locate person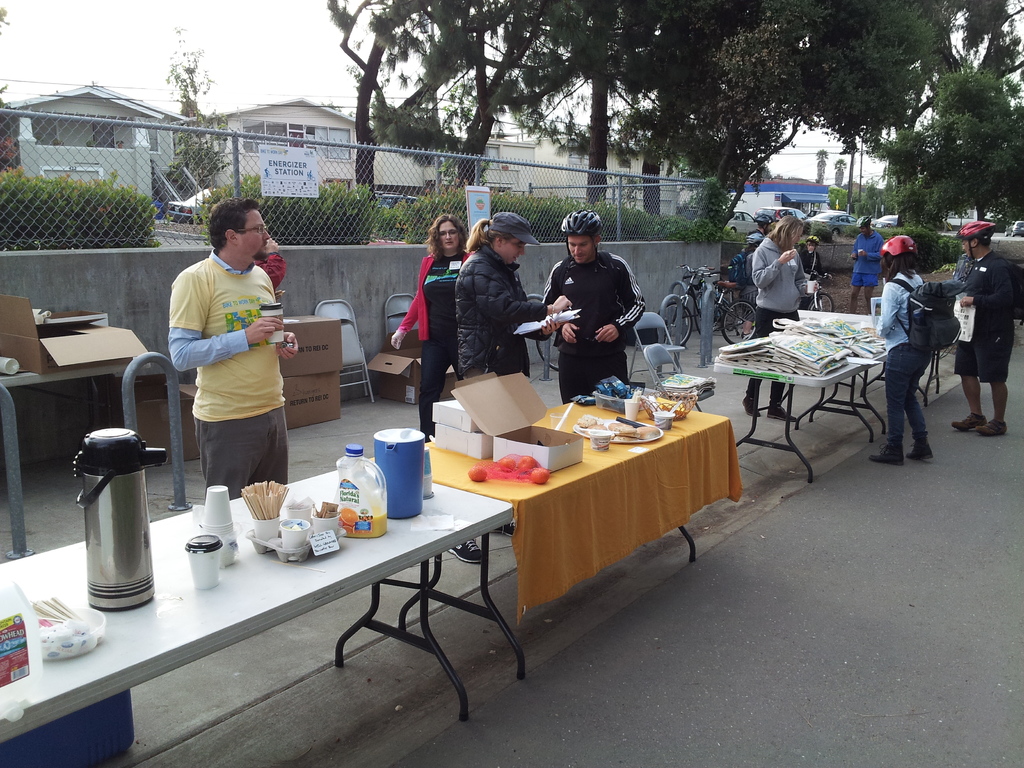
<box>957,221,1013,454</box>
